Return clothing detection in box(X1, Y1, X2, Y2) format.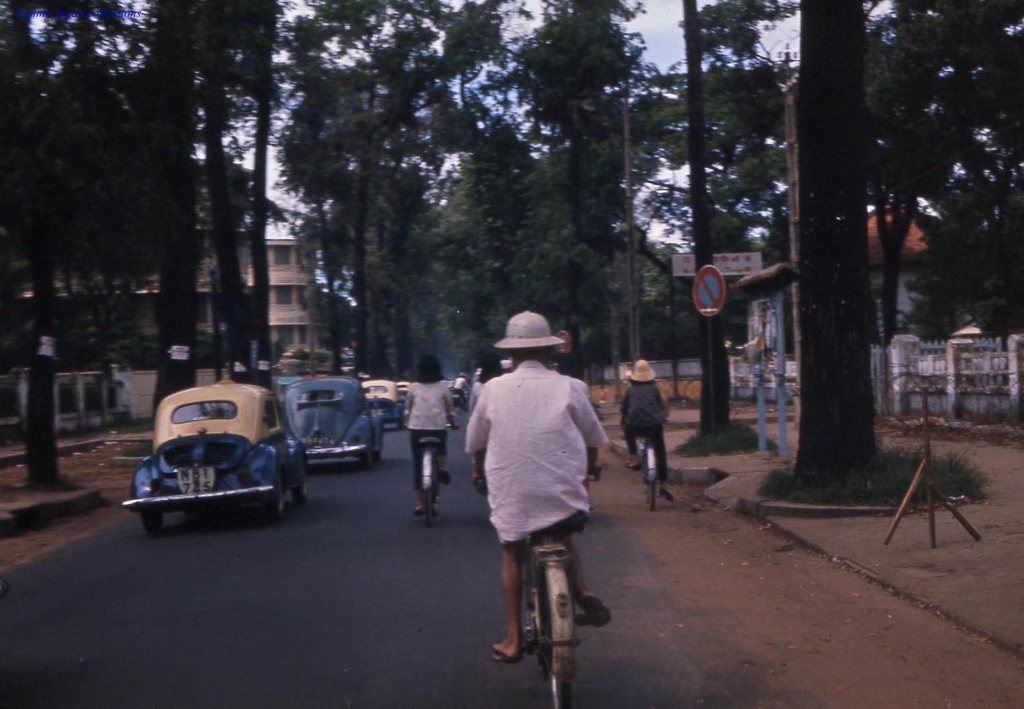
box(467, 352, 612, 553).
